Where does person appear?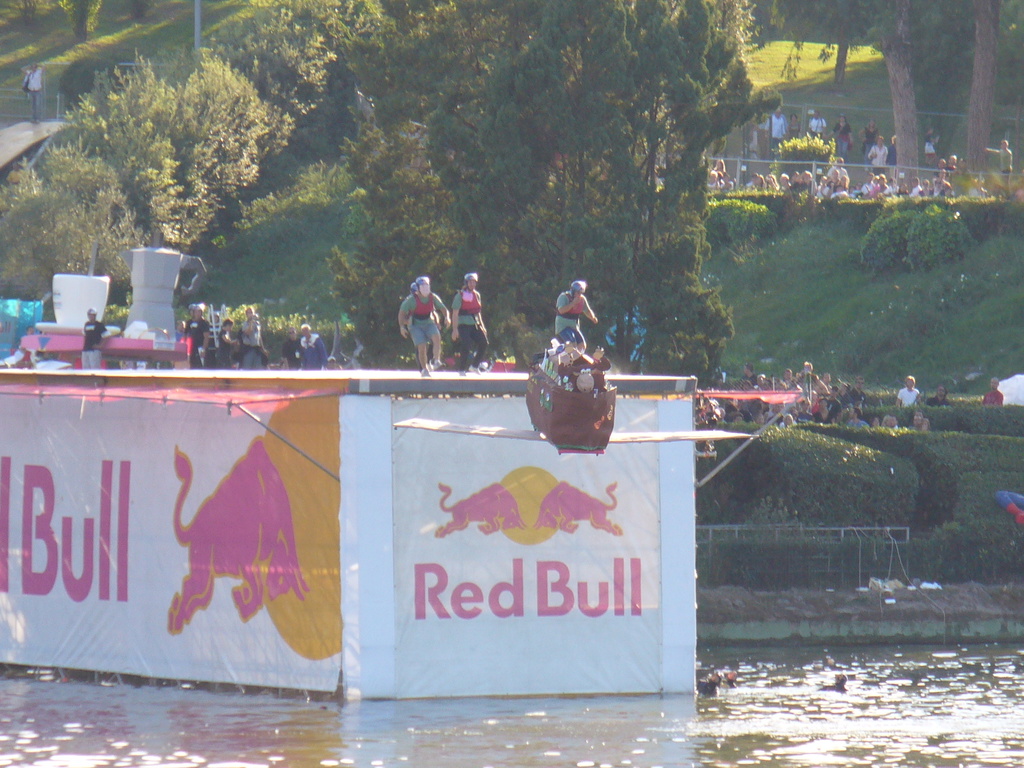
Appears at bbox=[552, 280, 598, 355].
